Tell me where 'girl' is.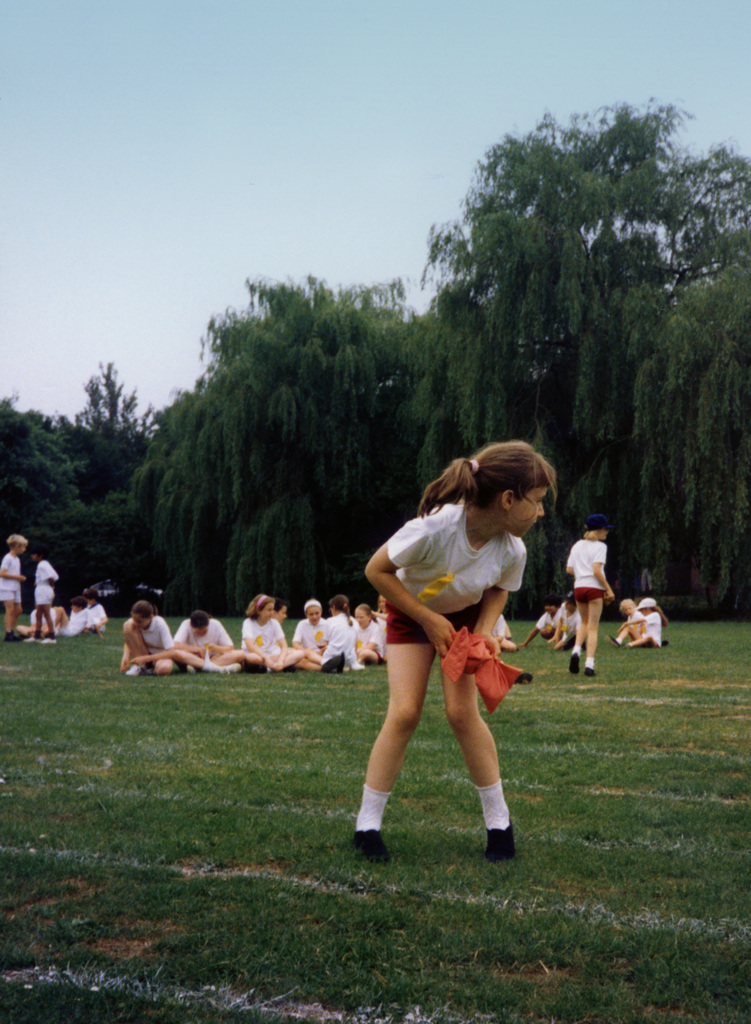
'girl' is at pyautogui.locateOnScreen(355, 440, 532, 876).
